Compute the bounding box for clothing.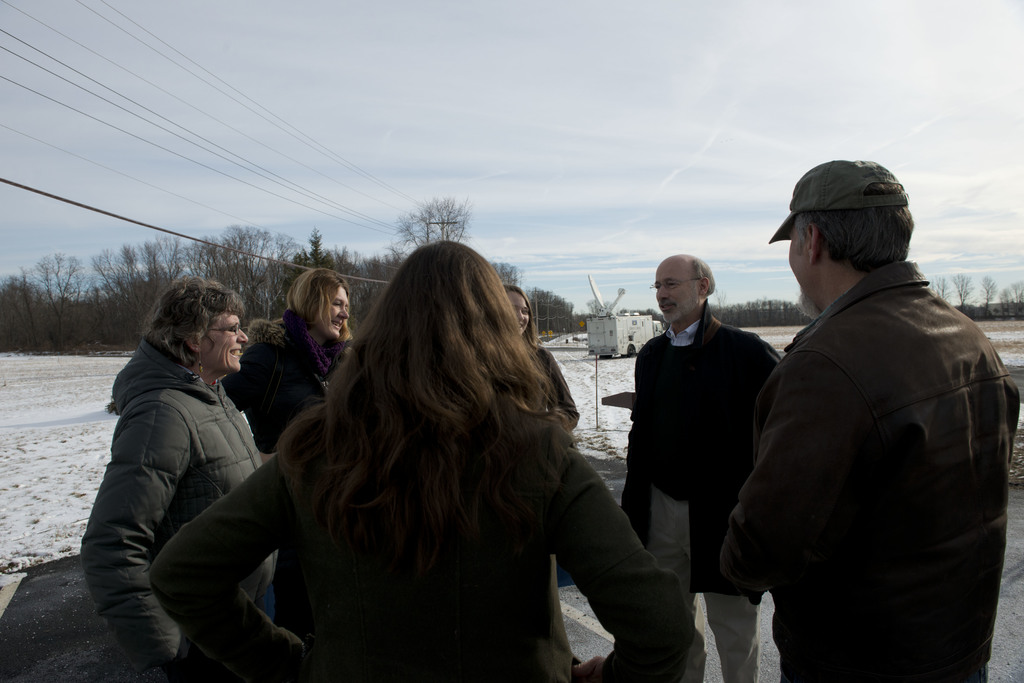
x1=156, y1=378, x2=692, y2=682.
